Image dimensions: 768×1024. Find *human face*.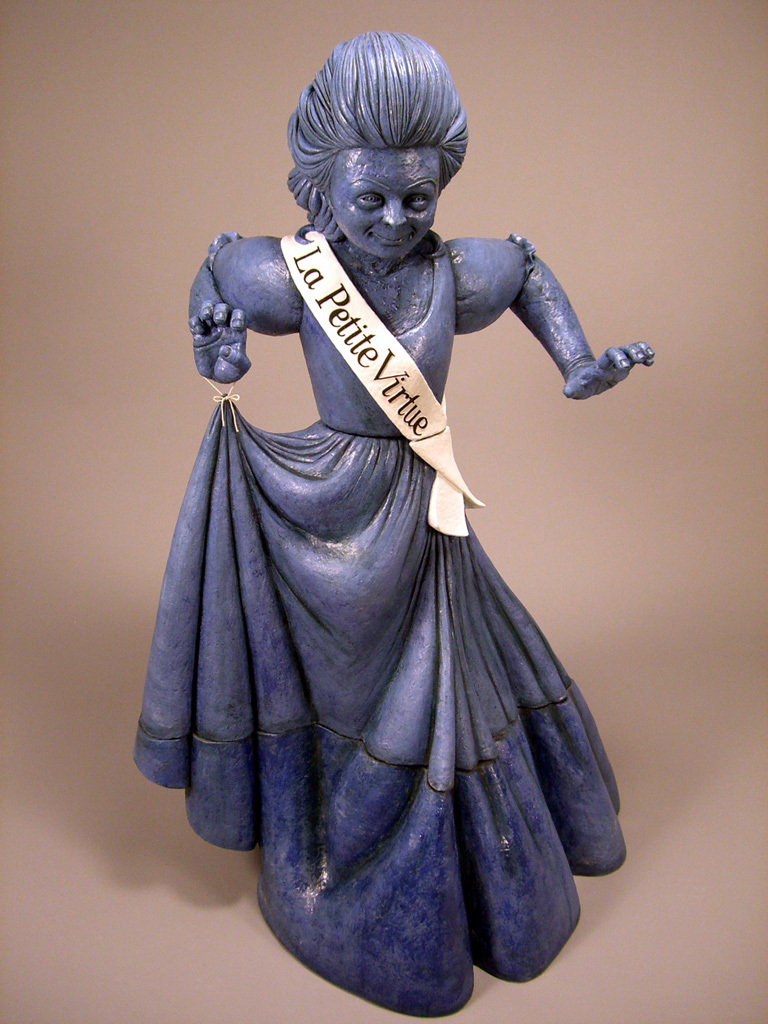
bbox=(324, 145, 445, 262).
